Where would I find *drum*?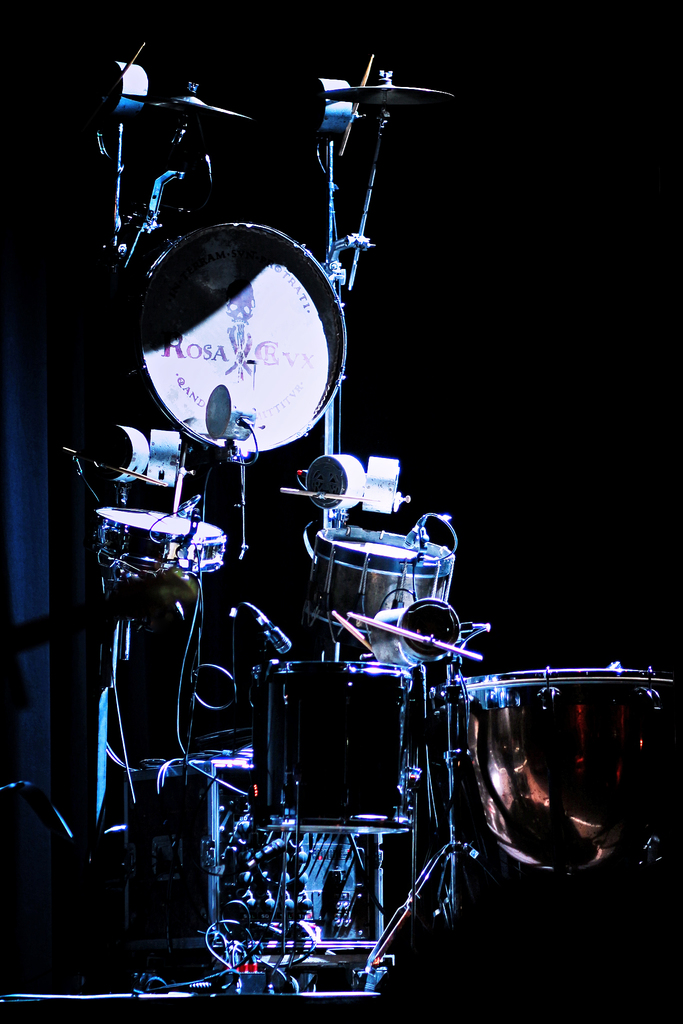
At {"x1": 92, "y1": 509, "x2": 226, "y2": 576}.
